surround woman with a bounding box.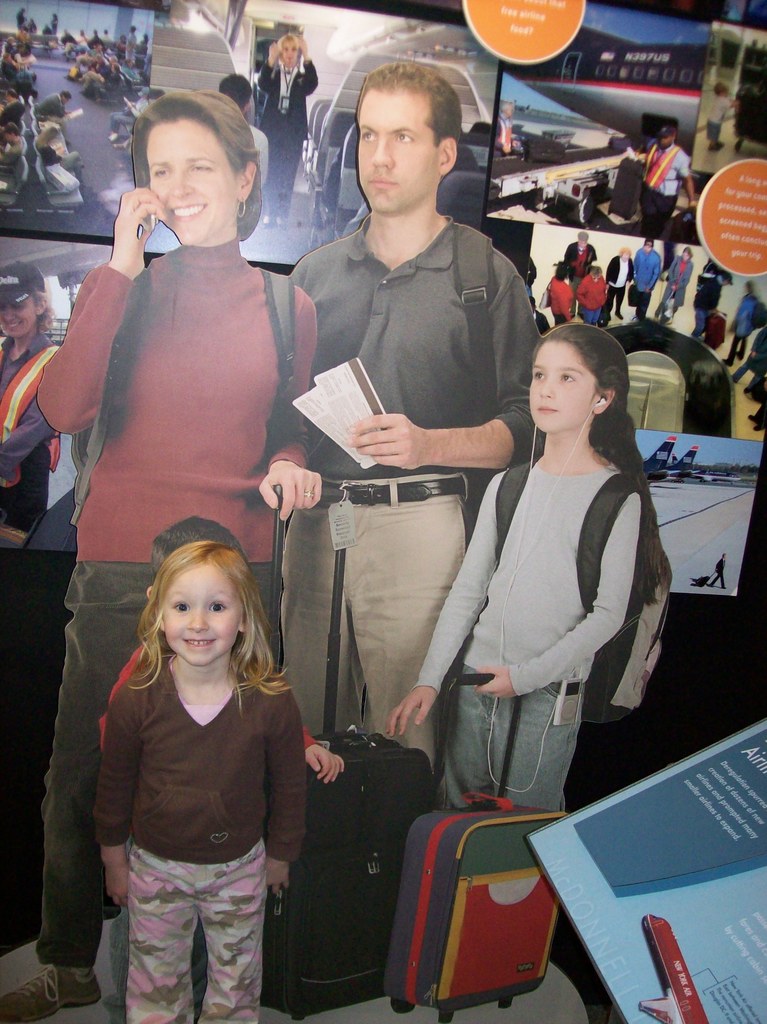
547, 258, 579, 327.
